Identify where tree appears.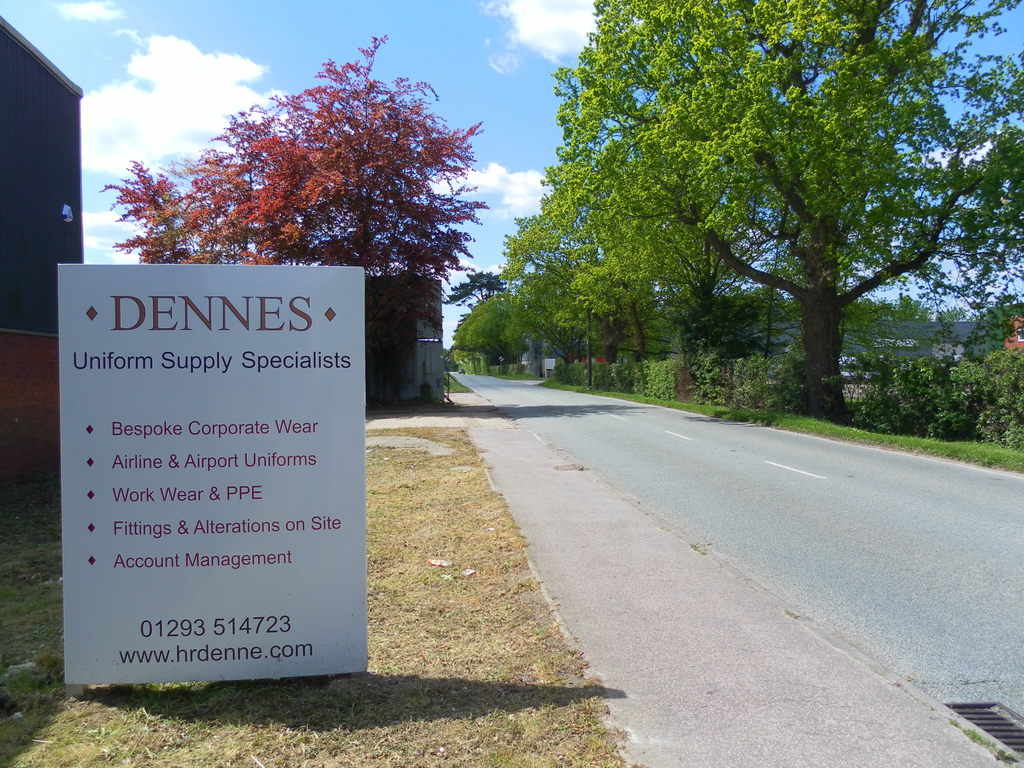
Appears at bbox=[442, 271, 513, 306].
